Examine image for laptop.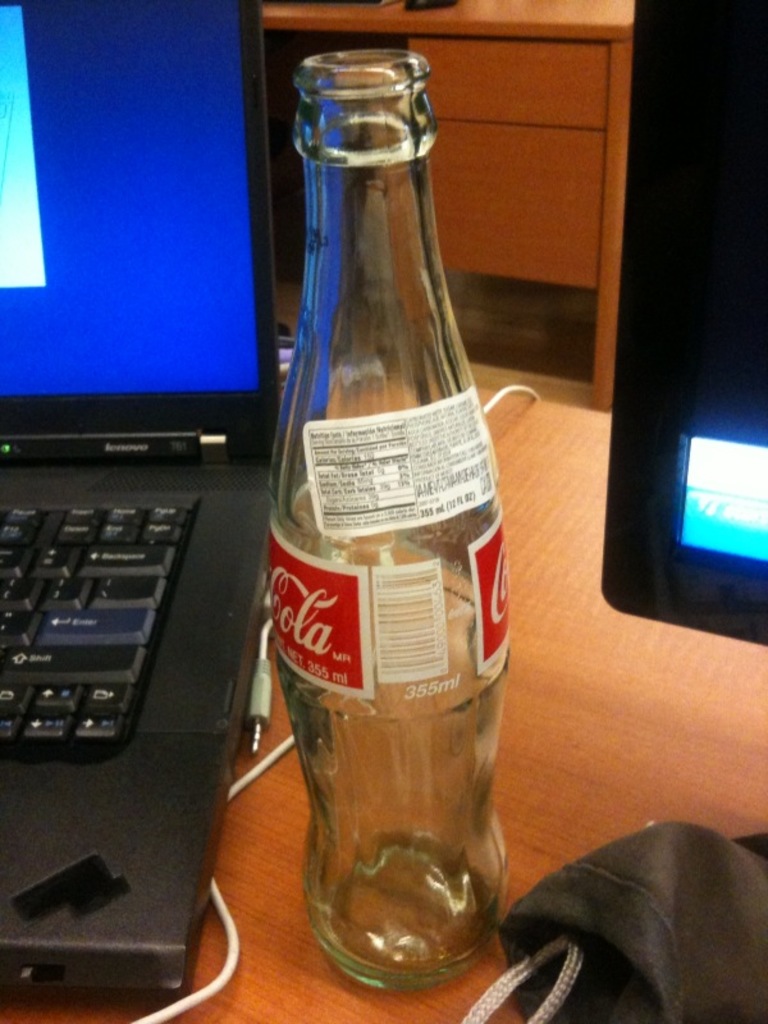
Examination result: select_region(0, 0, 279, 1009).
